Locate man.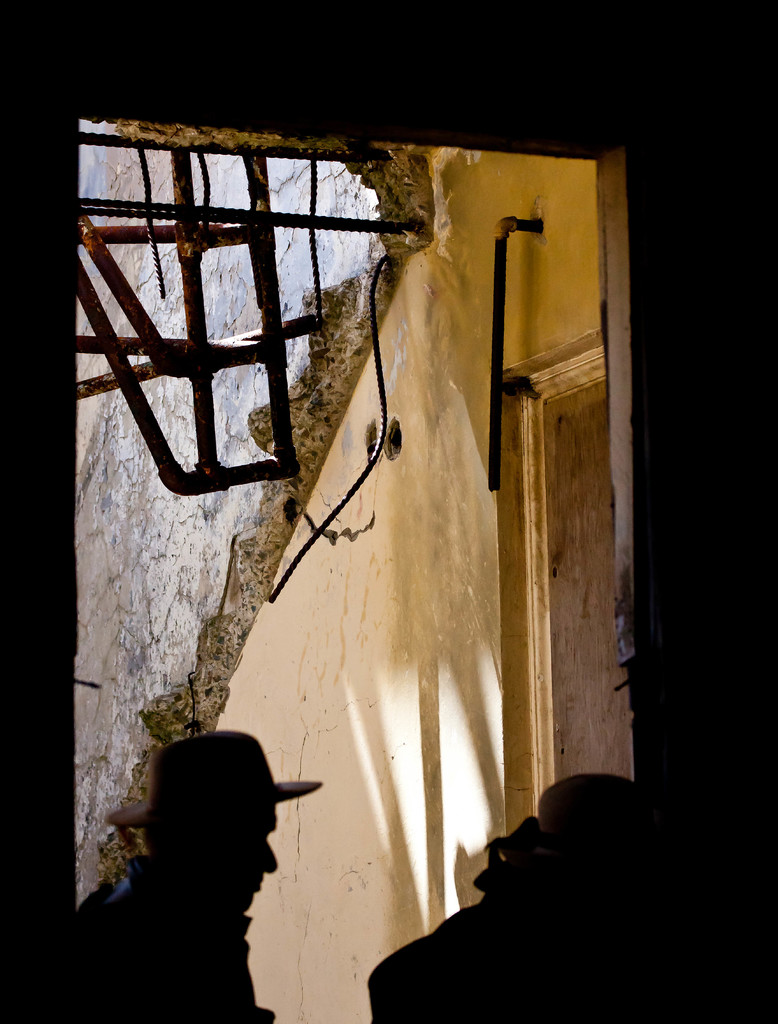
Bounding box: (x1=58, y1=724, x2=357, y2=1002).
